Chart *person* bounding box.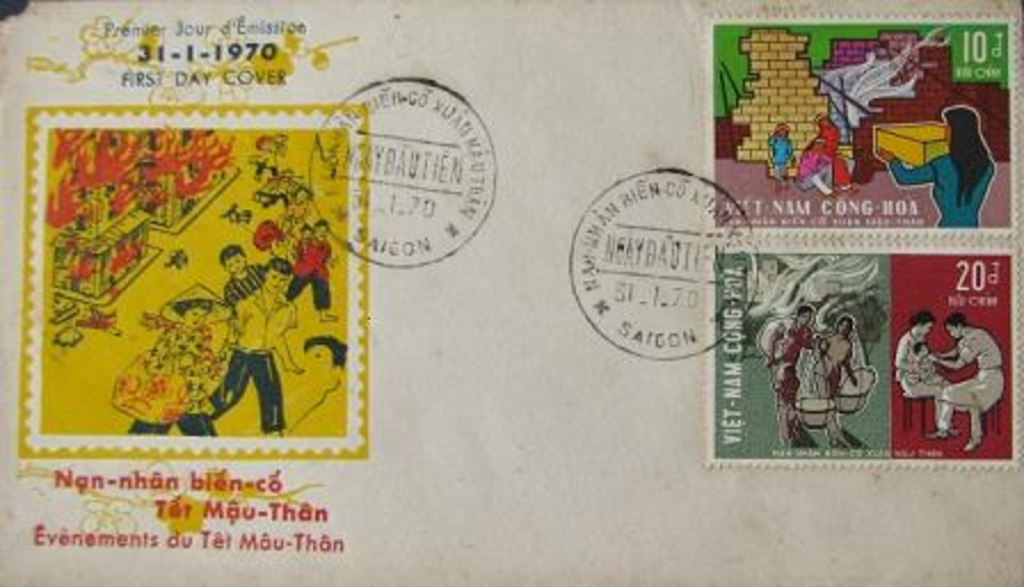
Charted: box(933, 311, 1003, 452).
